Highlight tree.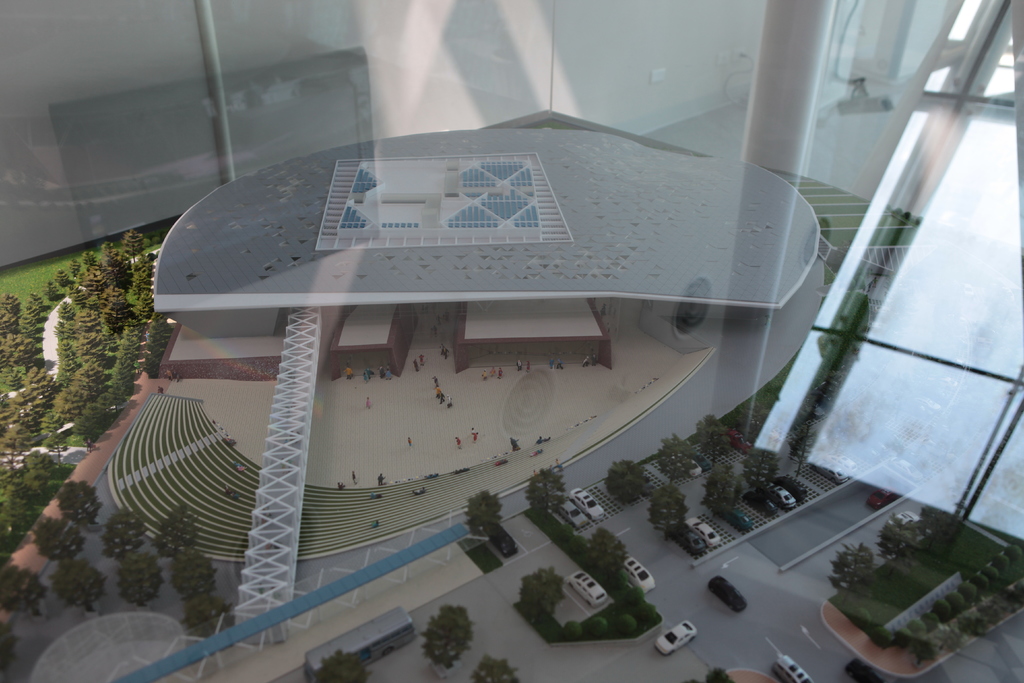
Highlighted region: {"left": 301, "top": 648, "right": 364, "bottom": 682}.
